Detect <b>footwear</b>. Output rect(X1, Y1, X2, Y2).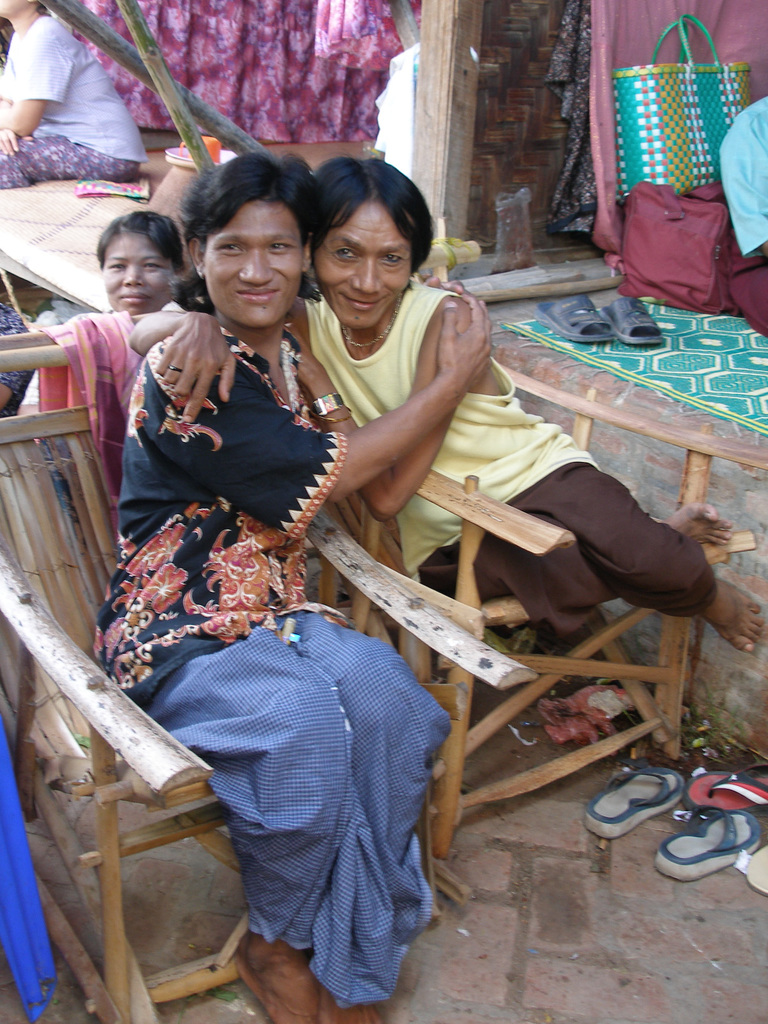
rect(587, 767, 685, 841).
